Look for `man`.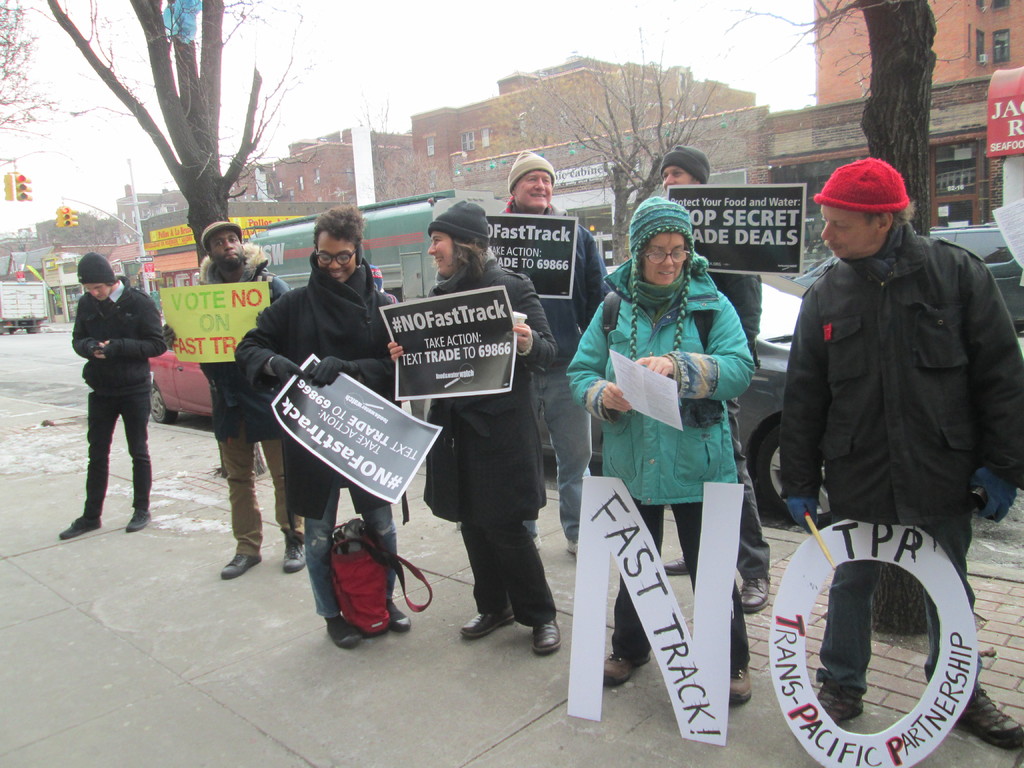
Found: bbox(159, 216, 307, 581).
